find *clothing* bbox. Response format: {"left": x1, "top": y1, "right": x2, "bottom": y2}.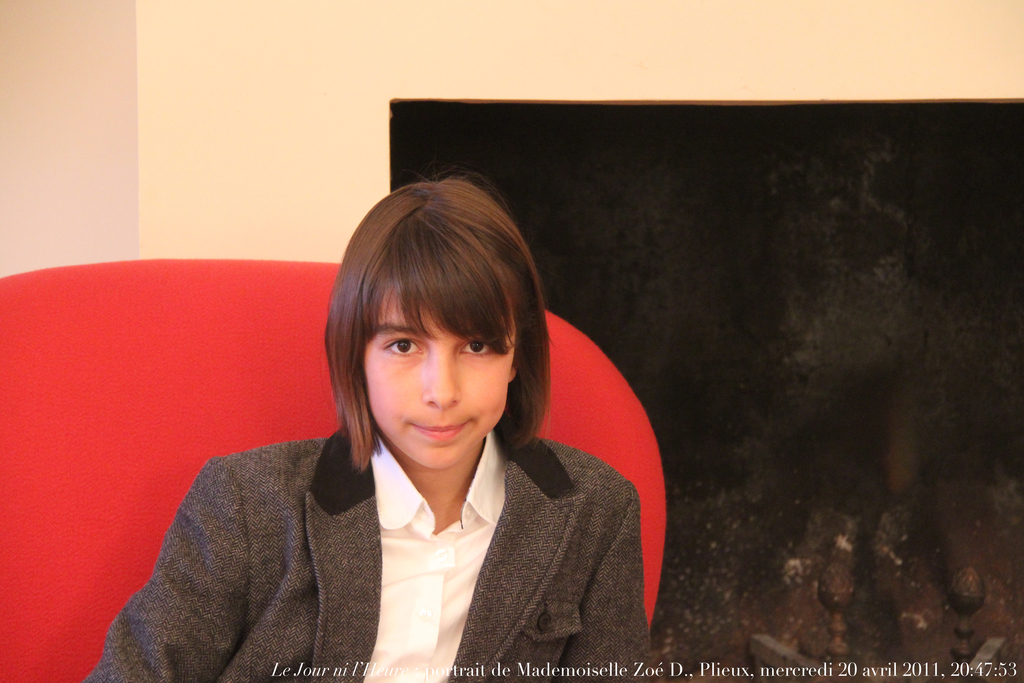
{"left": 81, "top": 424, "right": 664, "bottom": 682}.
